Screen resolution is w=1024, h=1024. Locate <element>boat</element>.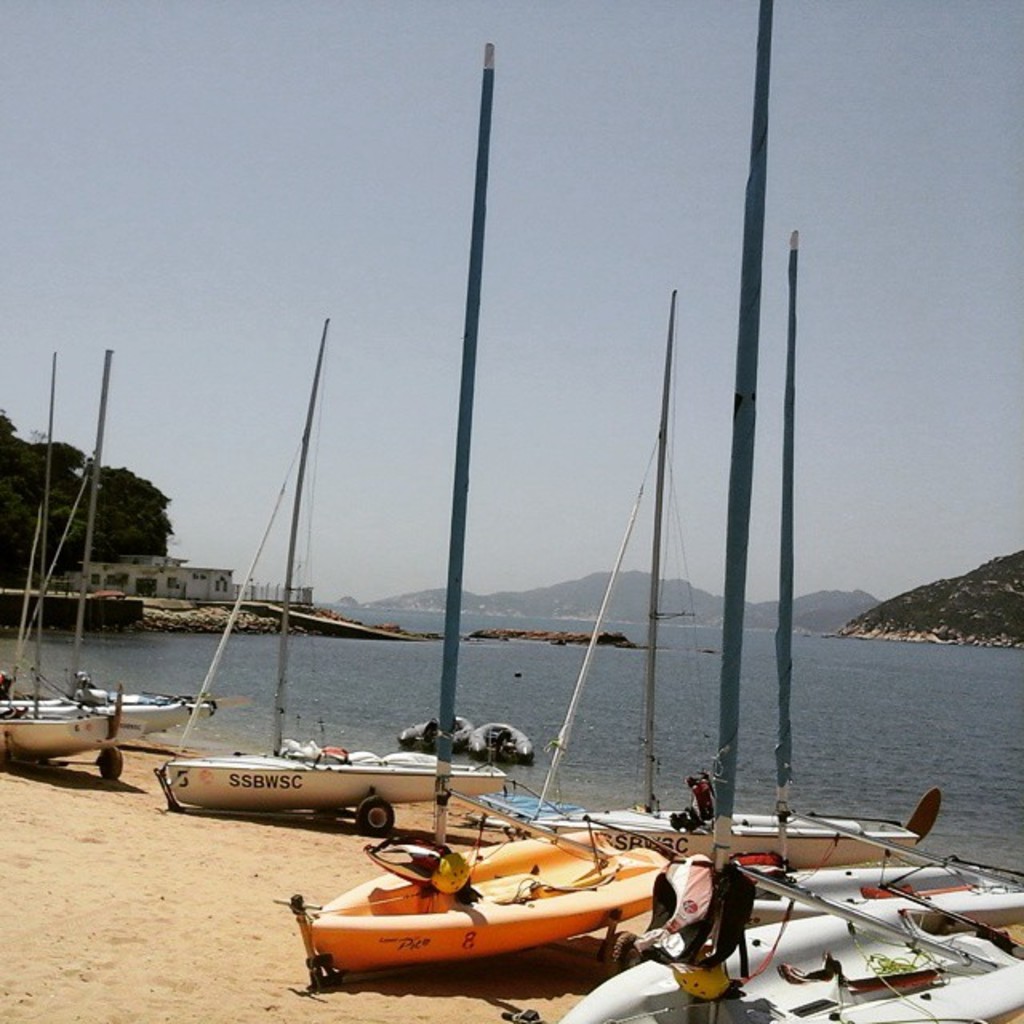
[552, 0, 1022, 1022].
